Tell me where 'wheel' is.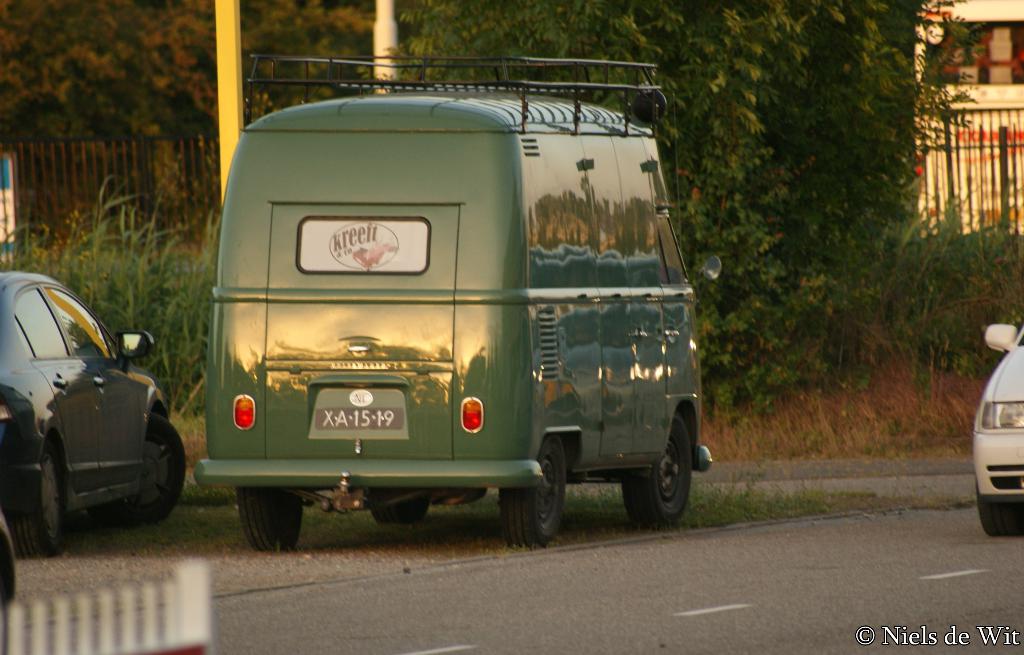
'wheel' is at detection(241, 483, 306, 552).
